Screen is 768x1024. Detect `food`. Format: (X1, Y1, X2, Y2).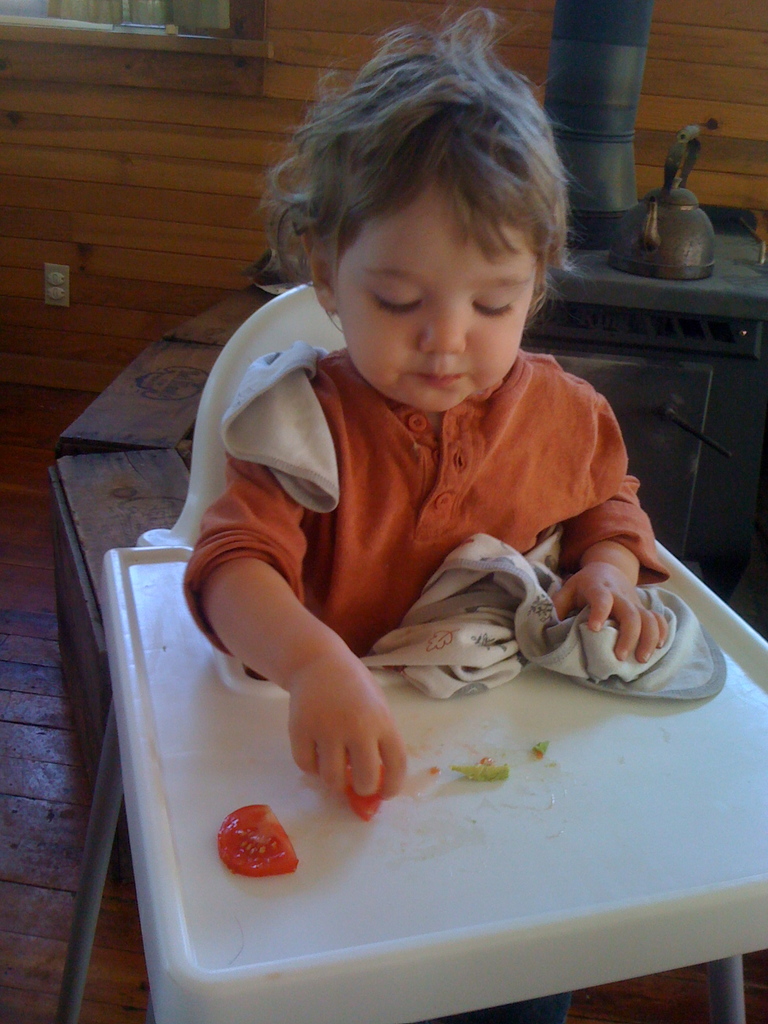
(218, 792, 312, 889).
